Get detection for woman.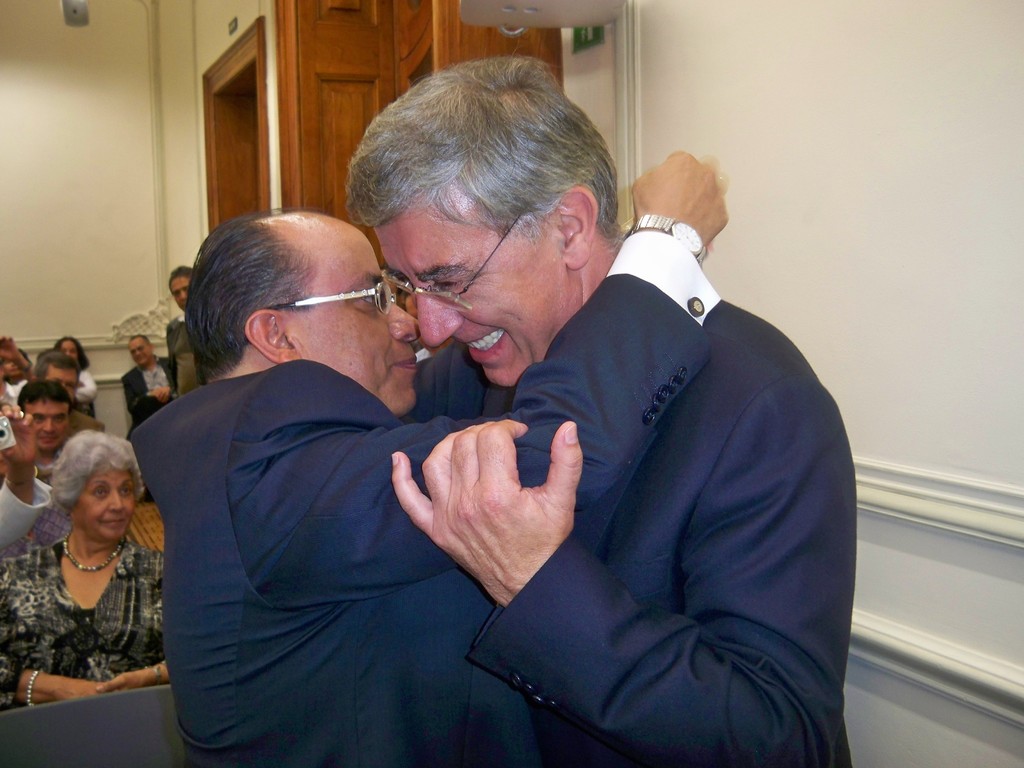
Detection: <box>52,337,99,404</box>.
